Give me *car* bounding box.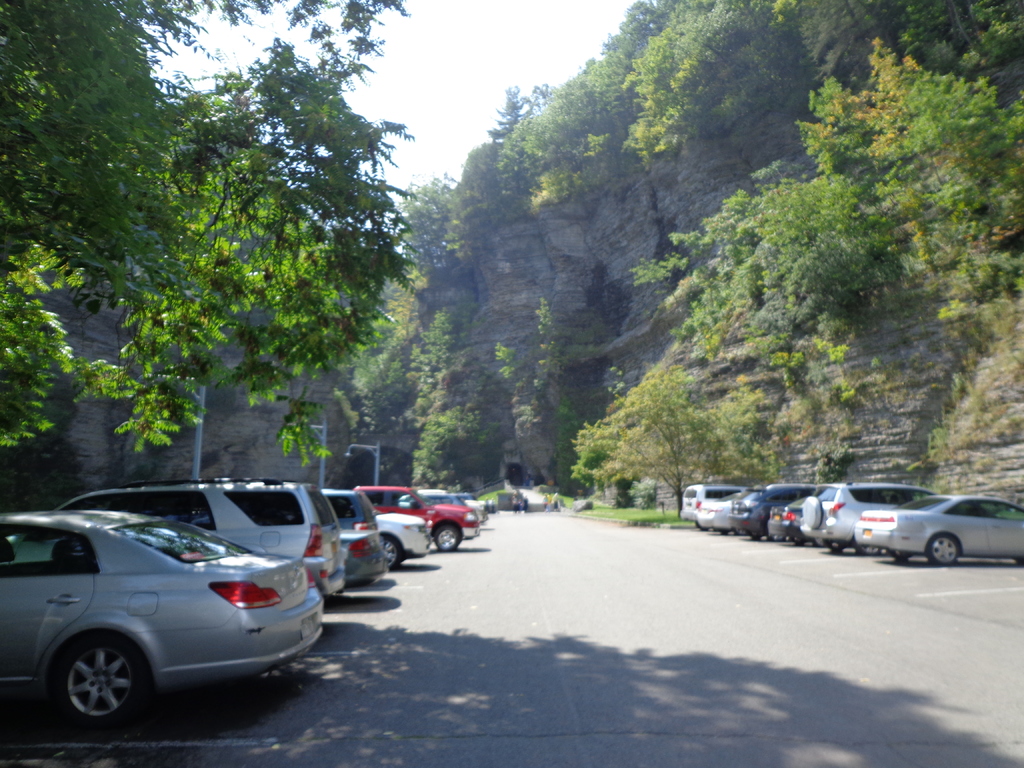
region(337, 524, 385, 586).
